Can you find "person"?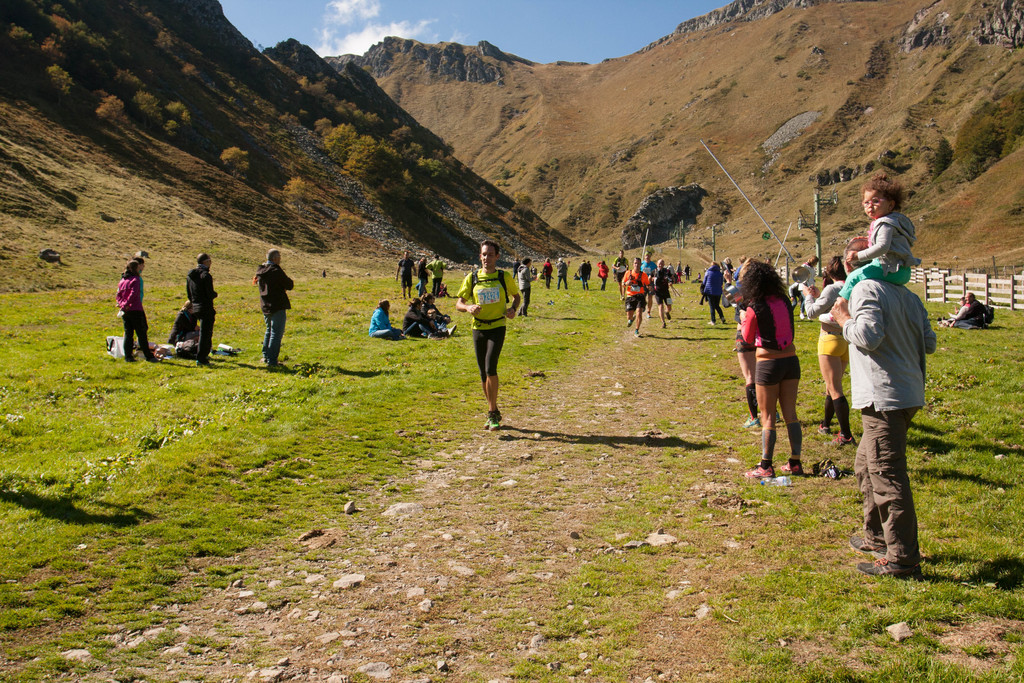
Yes, bounding box: 424:253:446:295.
